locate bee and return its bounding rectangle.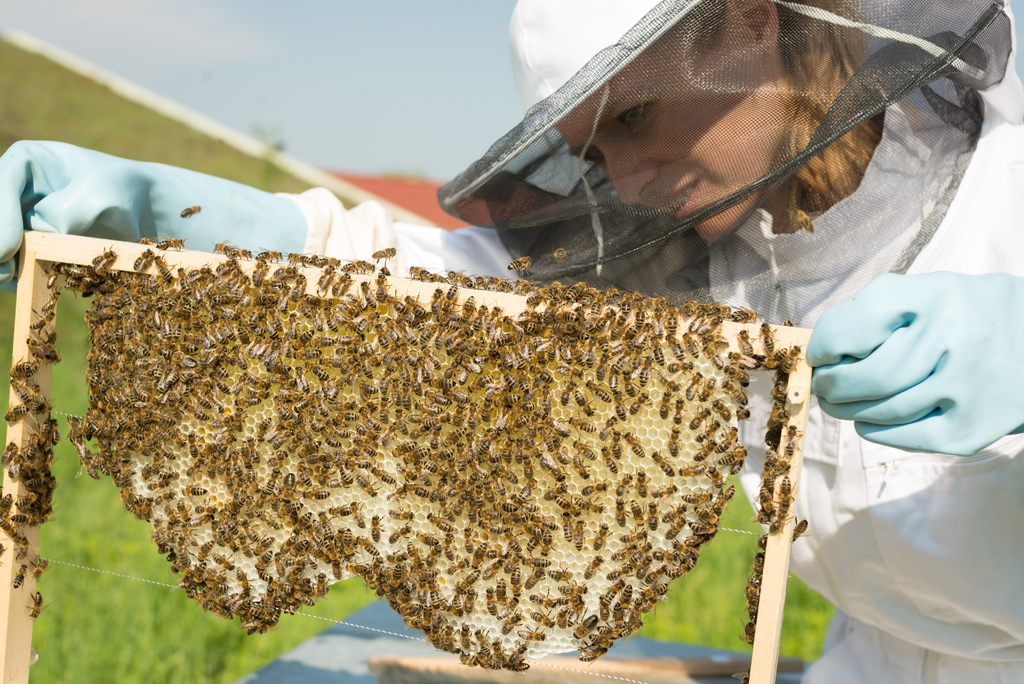
rect(134, 495, 147, 524).
